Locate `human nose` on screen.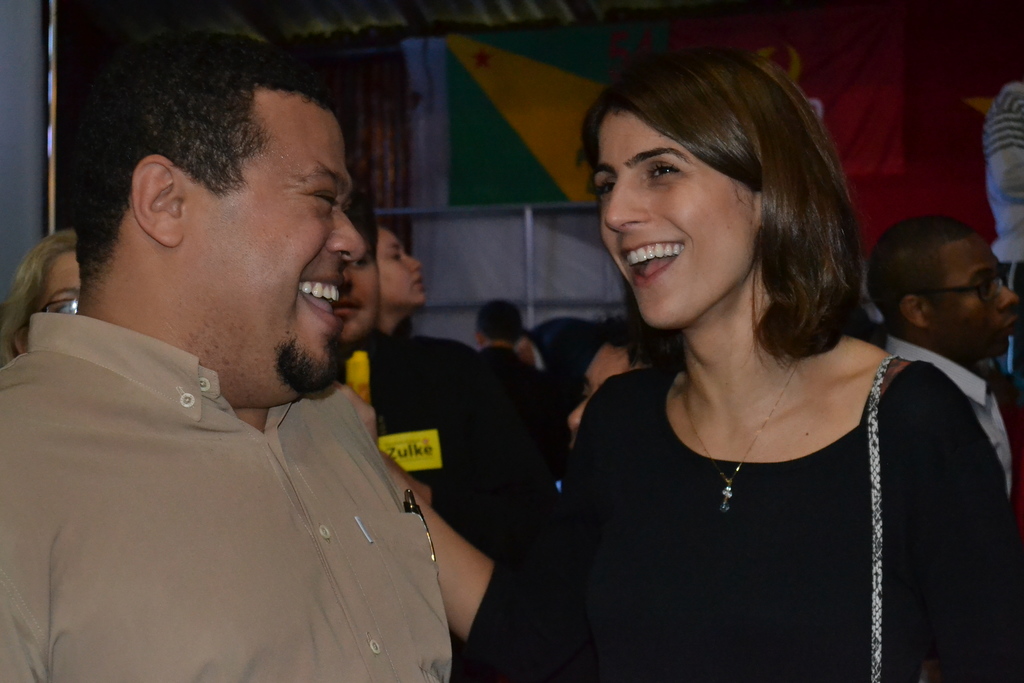
On screen at (604,173,646,229).
